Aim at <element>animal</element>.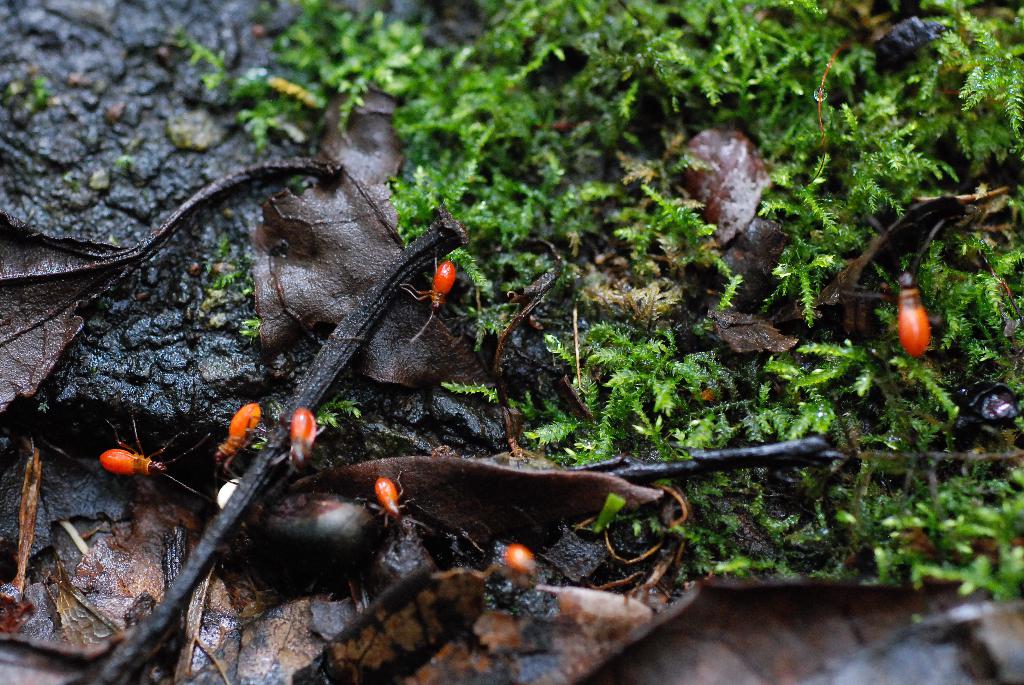
Aimed at Rect(396, 256, 463, 344).
